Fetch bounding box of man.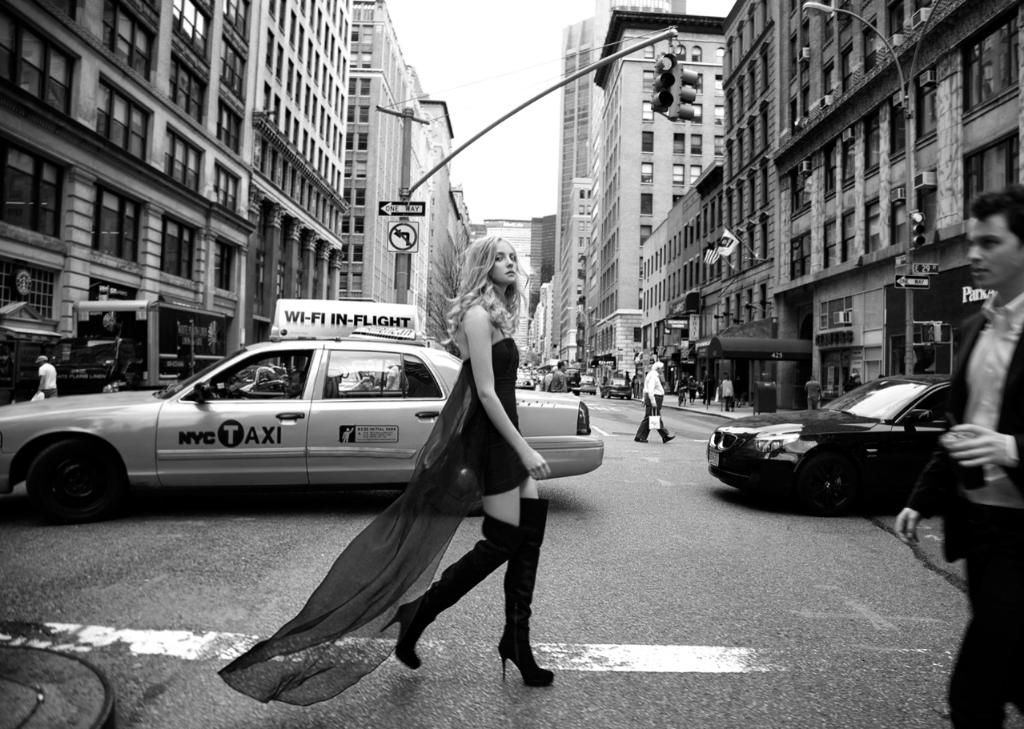
Bbox: (left=30, top=353, right=59, bottom=401).
